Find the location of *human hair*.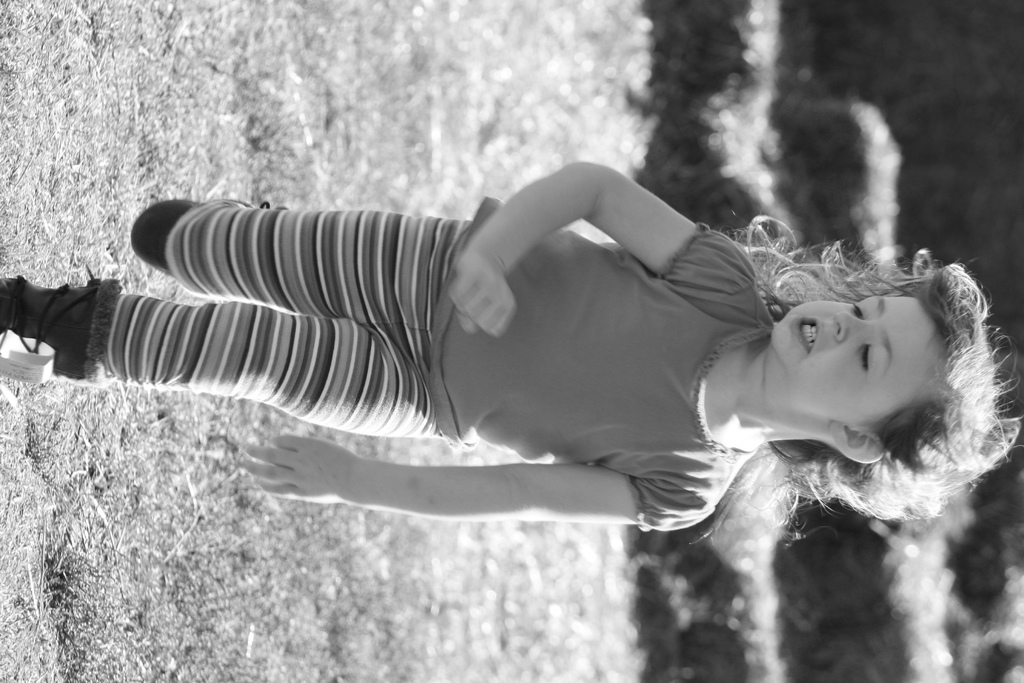
Location: x1=718, y1=241, x2=1004, y2=522.
